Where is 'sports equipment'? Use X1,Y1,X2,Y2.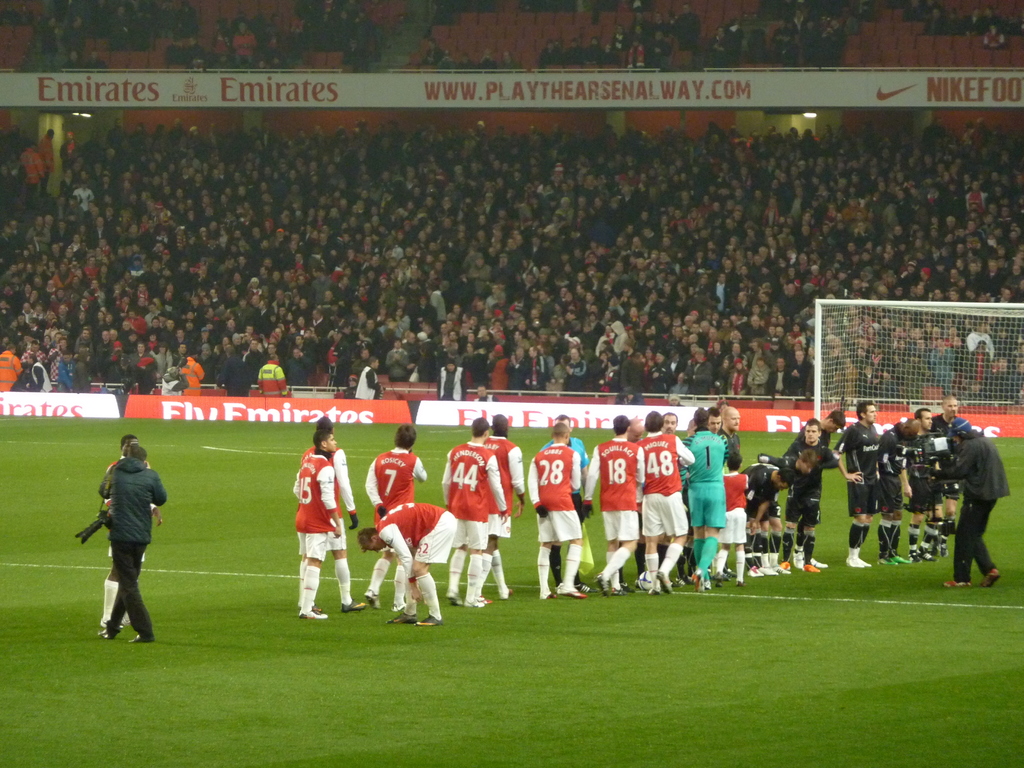
385,613,417,622.
